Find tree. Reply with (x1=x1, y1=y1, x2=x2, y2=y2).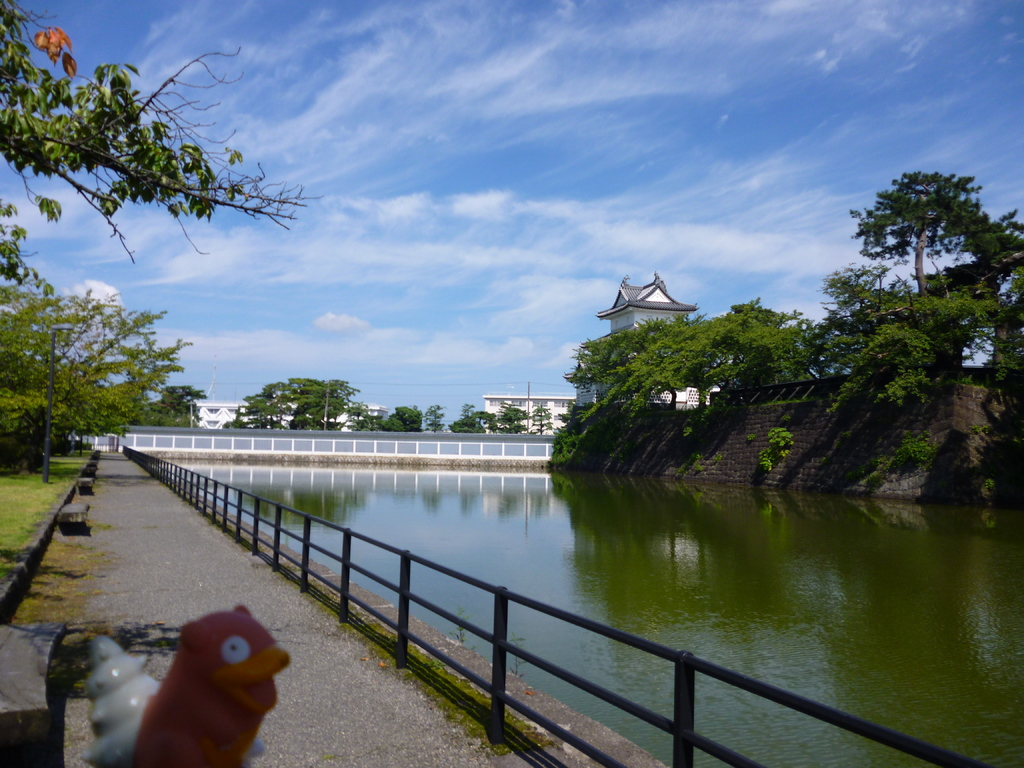
(x1=429, y1=408, x2=451, y2=433).
